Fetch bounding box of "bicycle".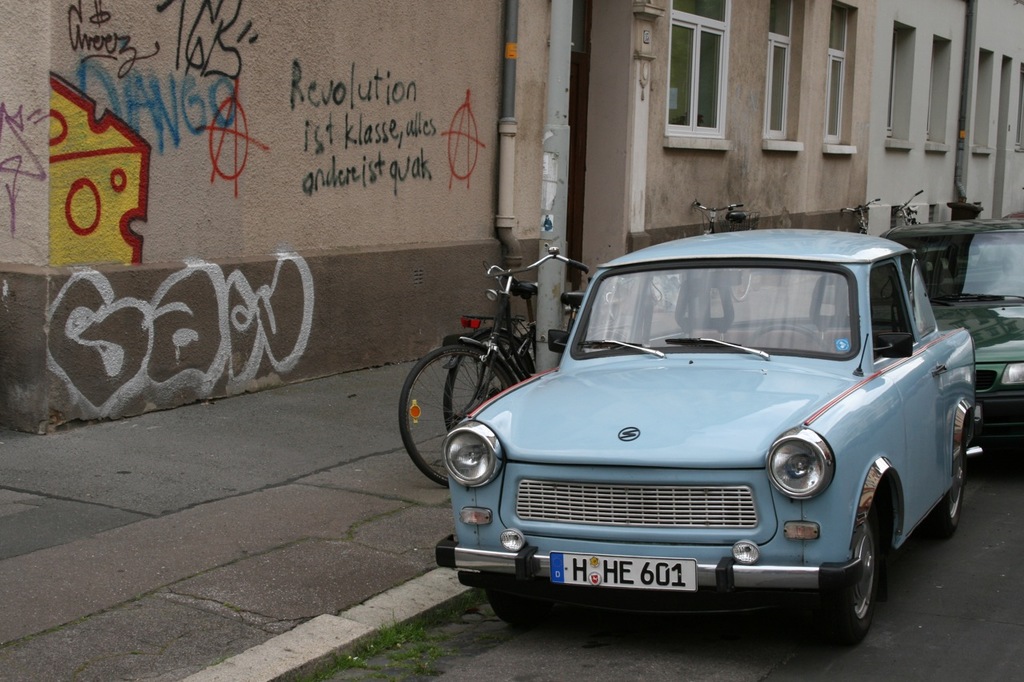
Bbox: (448,281,592,456).
